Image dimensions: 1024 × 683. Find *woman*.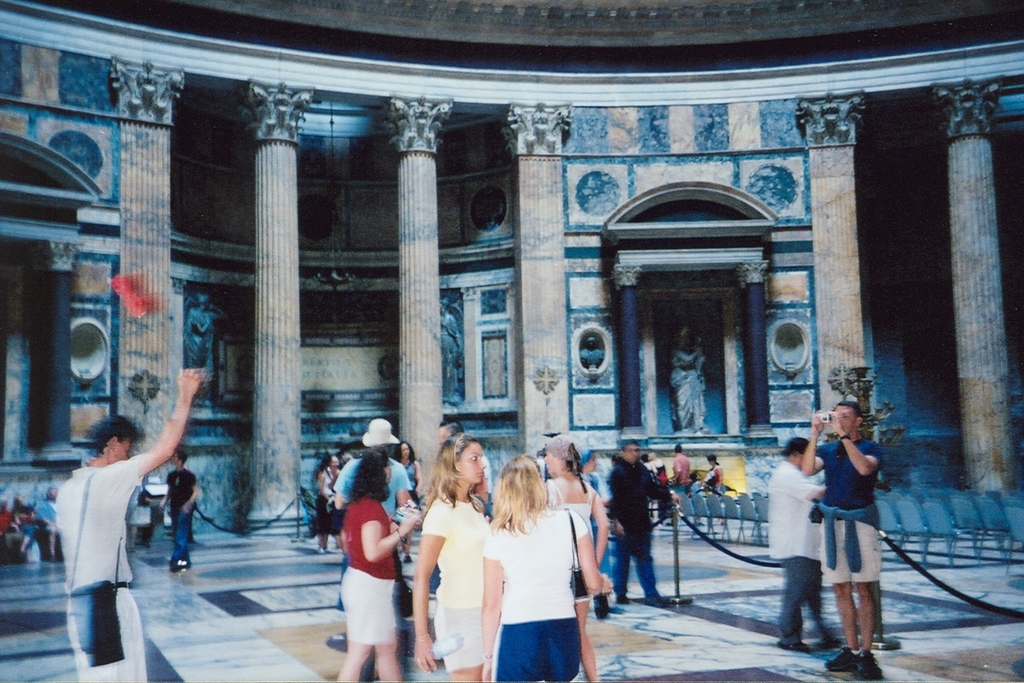
left=412, top=435, right=497, bottom=680.
